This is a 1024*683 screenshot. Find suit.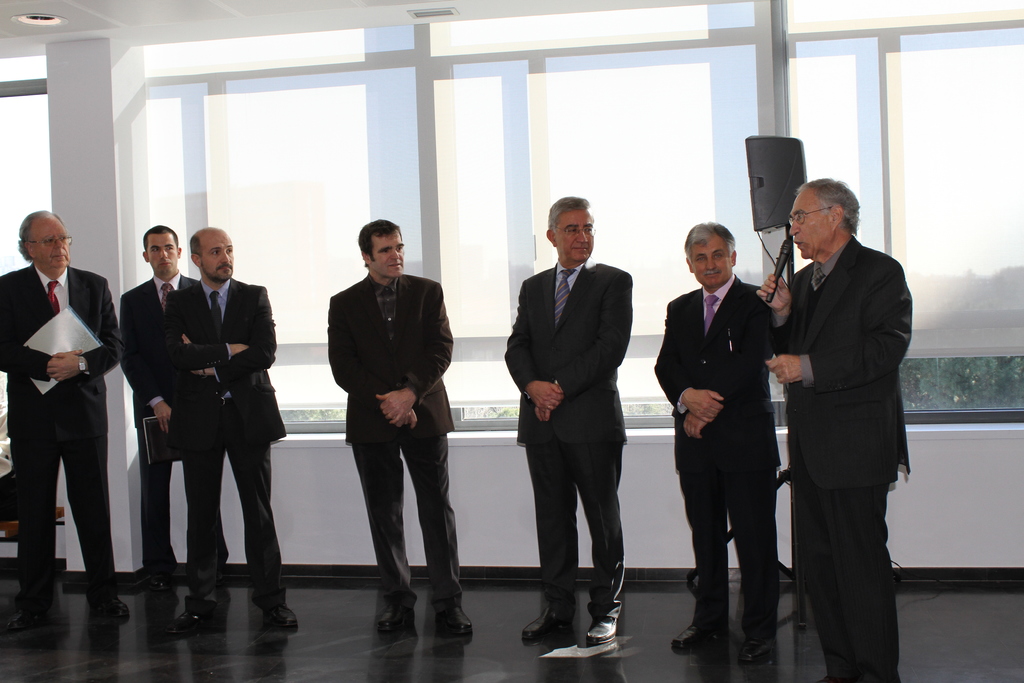
Bounding box: (156,273,289,607).
